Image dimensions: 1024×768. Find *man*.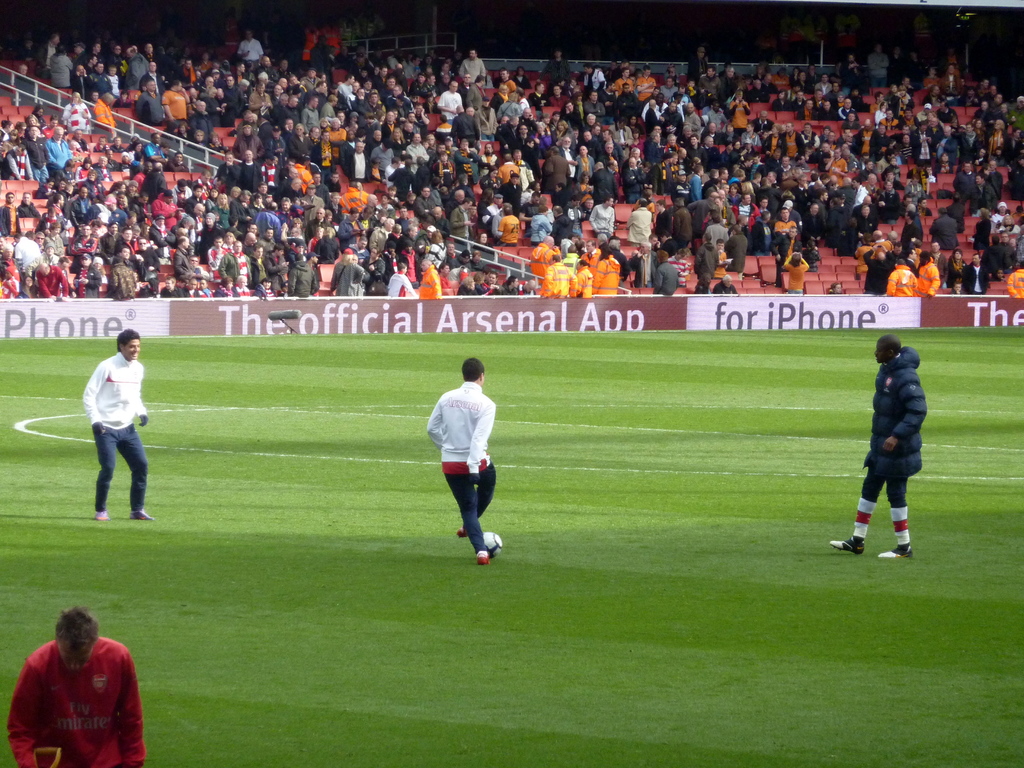
box=[573, 257, 591, 294].
